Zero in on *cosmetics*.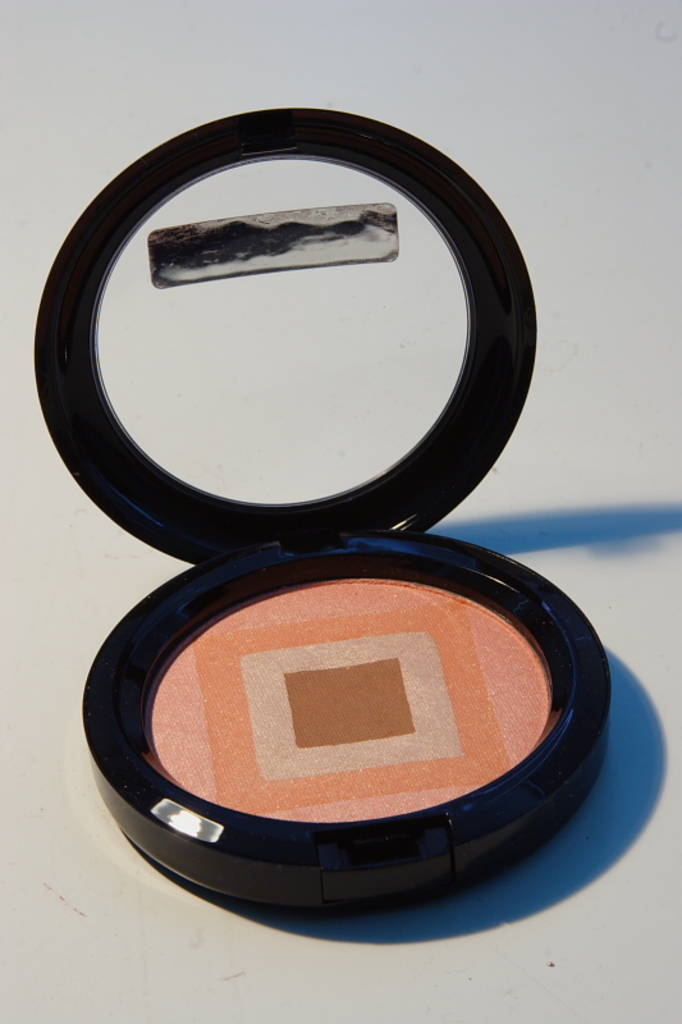
Zeroed in: [29, 96, 631, 909].
